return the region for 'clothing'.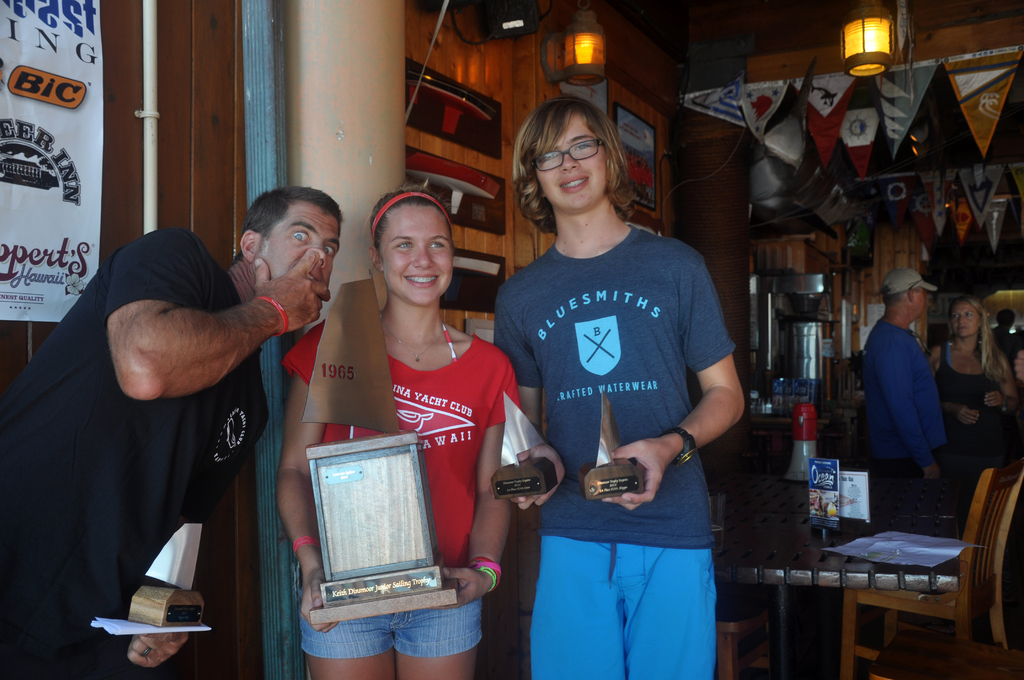
box=[934, 352, 1018, 512].
